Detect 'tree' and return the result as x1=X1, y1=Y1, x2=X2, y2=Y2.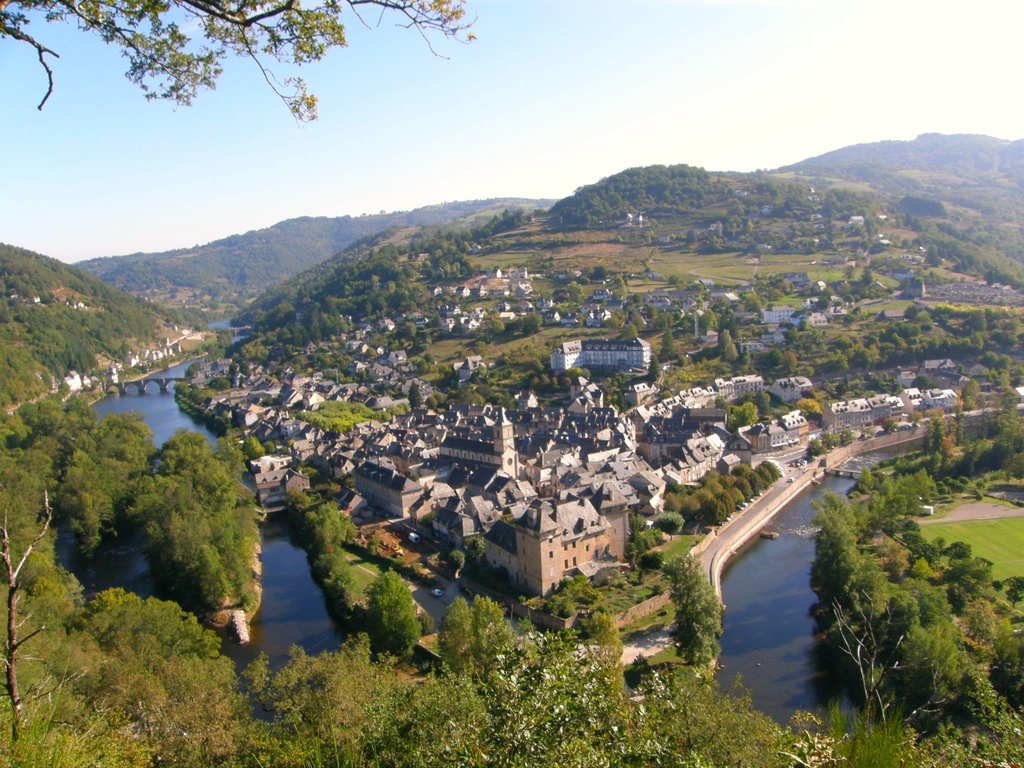
x1=835, y1=576, x2=908, y2=767.
